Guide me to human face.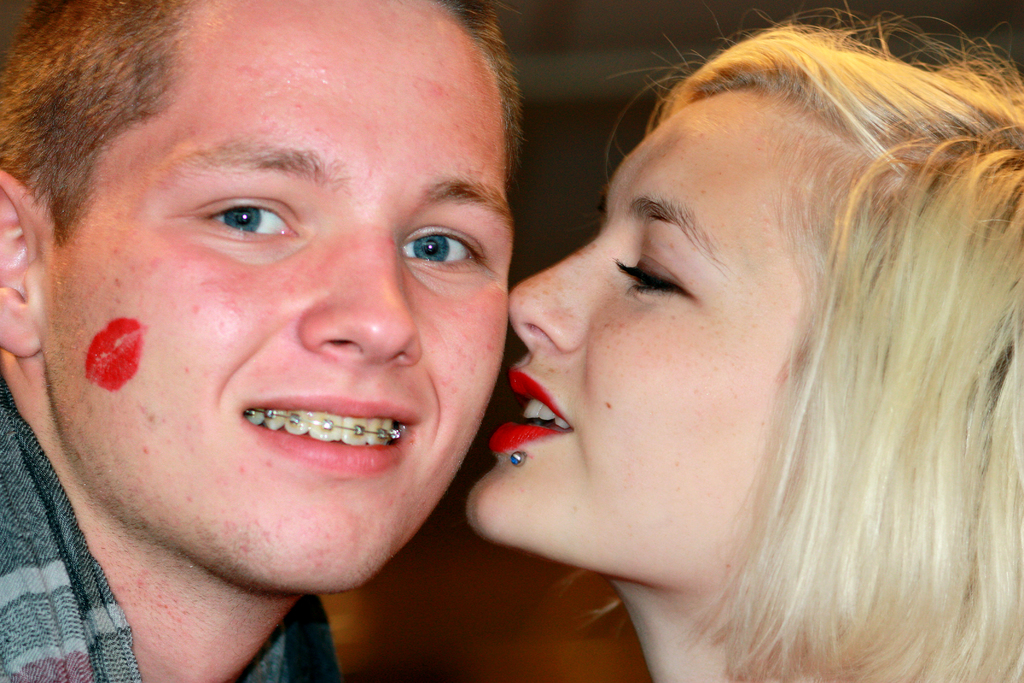
Guidance: {"x1": 466, "y1": 100, "x2": 818, "y2": 586}.
